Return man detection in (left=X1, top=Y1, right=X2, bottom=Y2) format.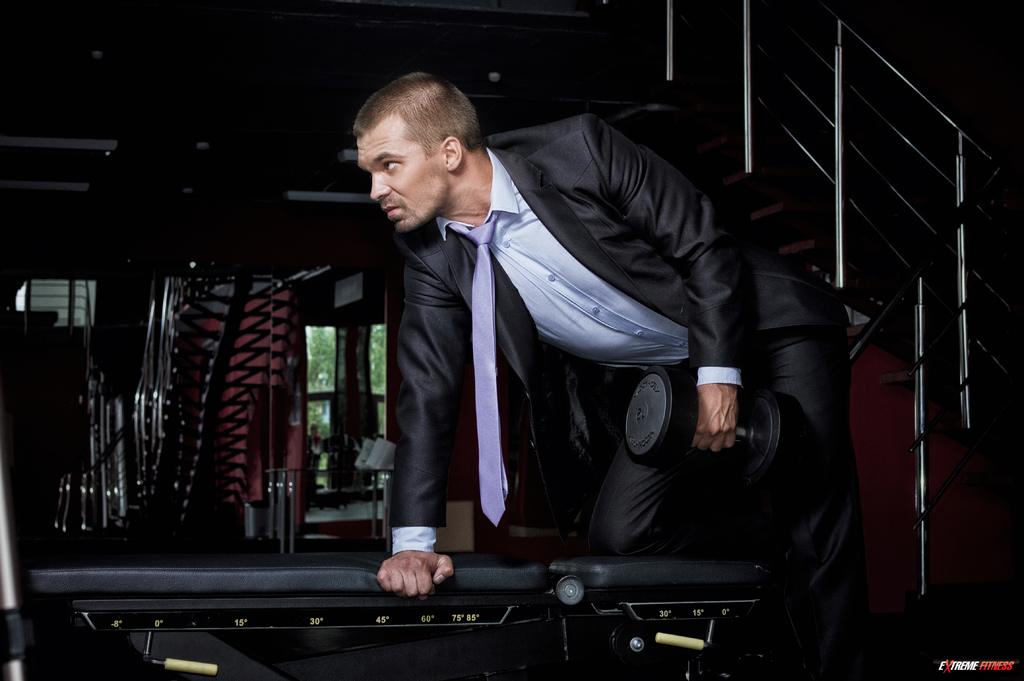
(left=290, top=76, right=857, bottom=639).
